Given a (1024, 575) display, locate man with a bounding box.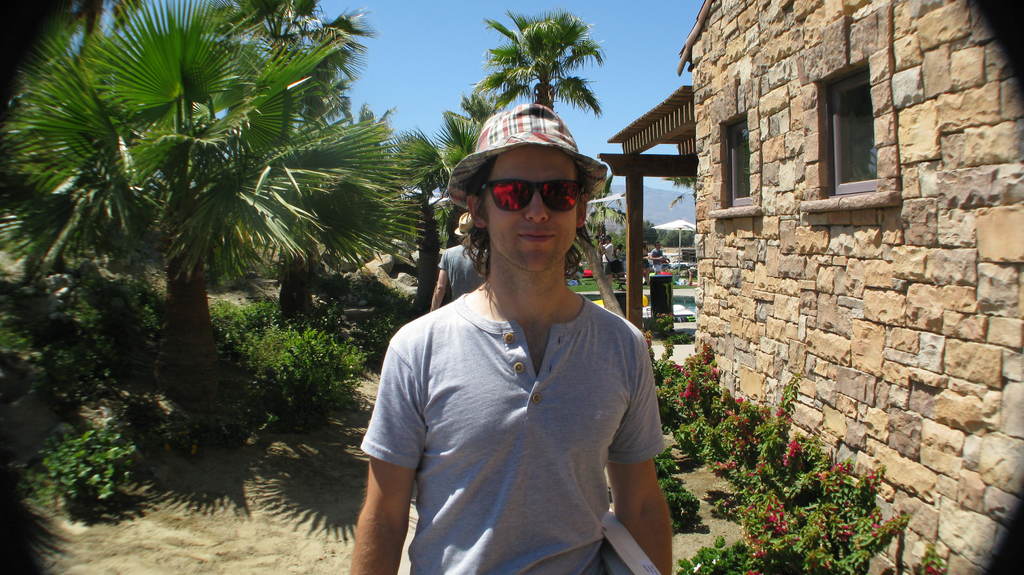
Located: rect(598, 235, 614, 273).
